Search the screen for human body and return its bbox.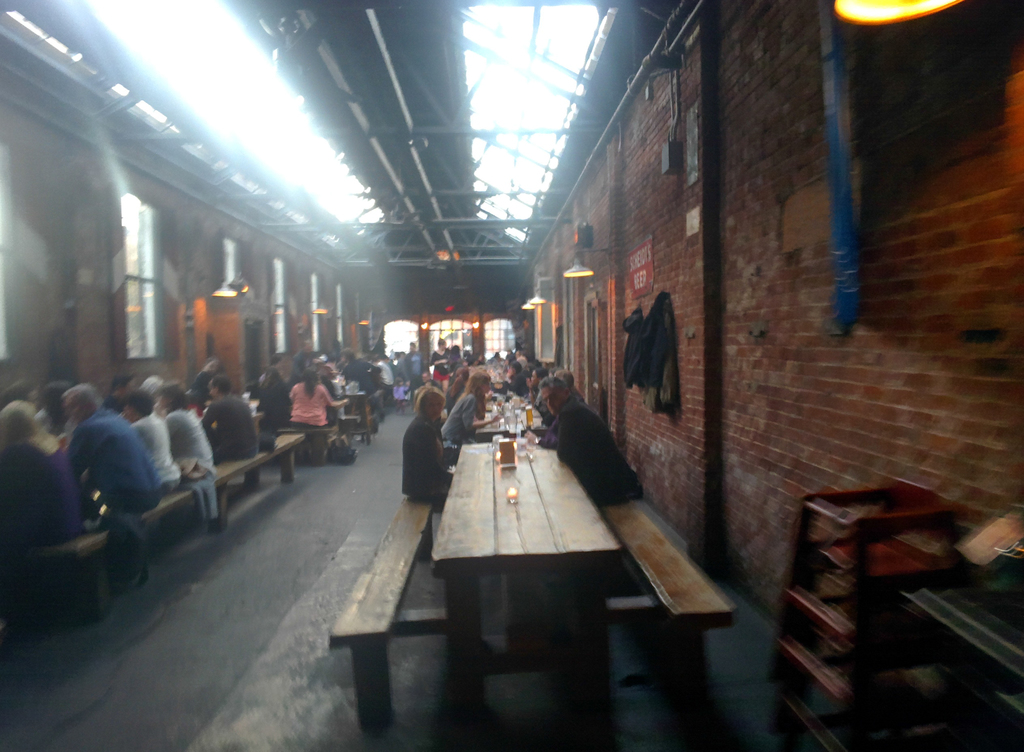
Found: bbox=[403, 414, 456, 509].
